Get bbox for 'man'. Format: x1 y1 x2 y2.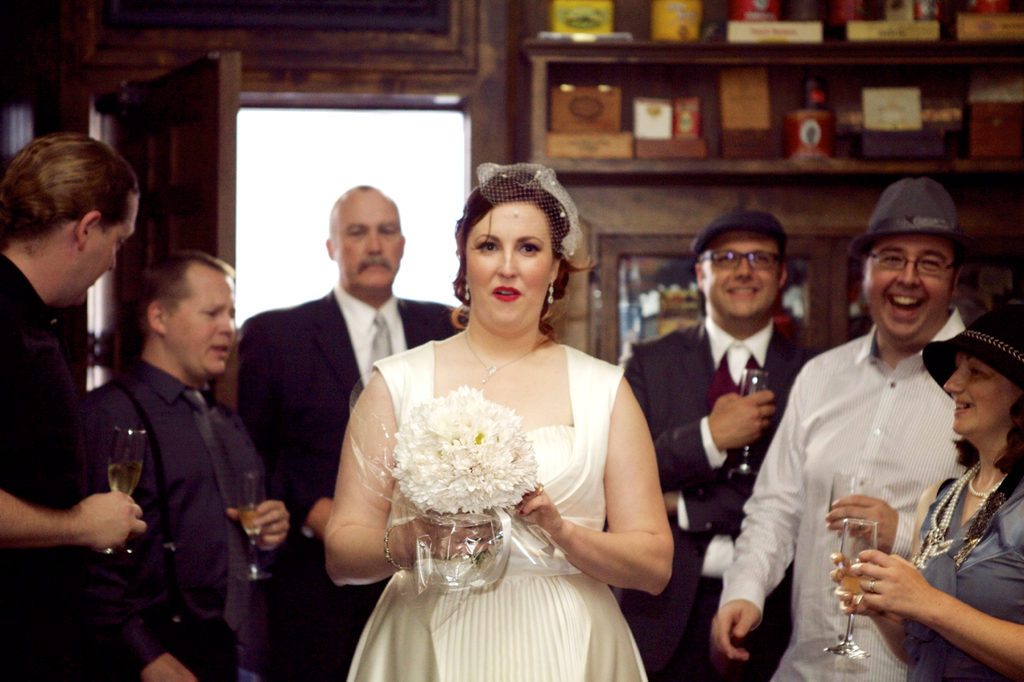
741 195 998 672.
